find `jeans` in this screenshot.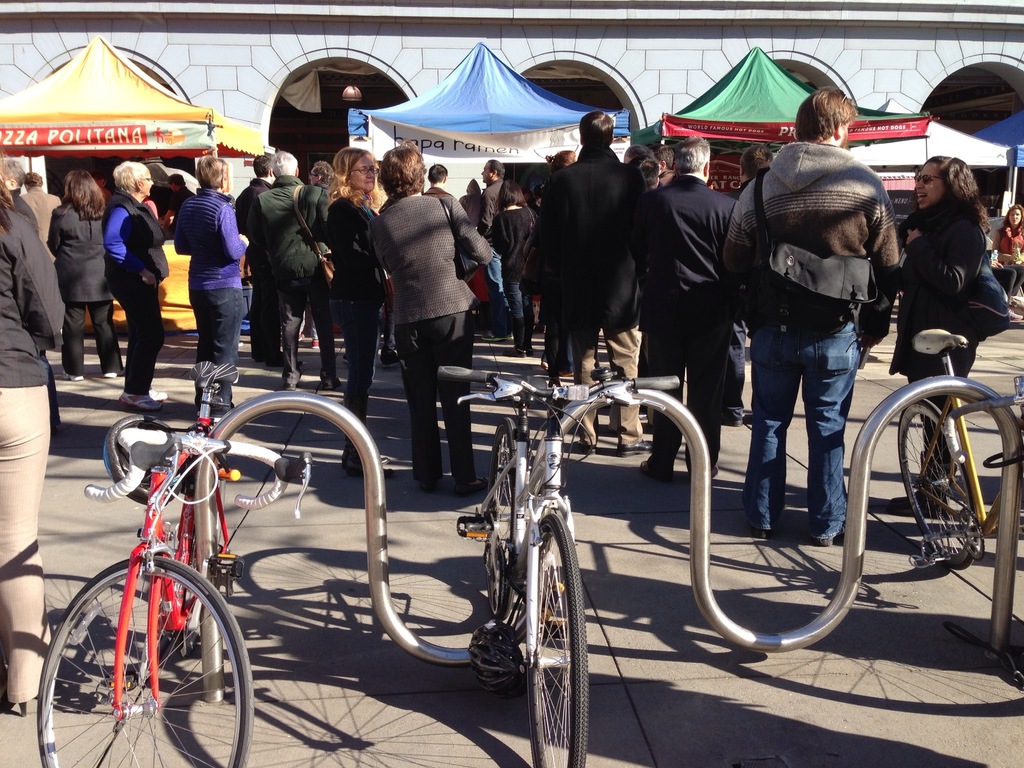
The bounding box for `jeans` is detection(63, 297, 122, 381).
